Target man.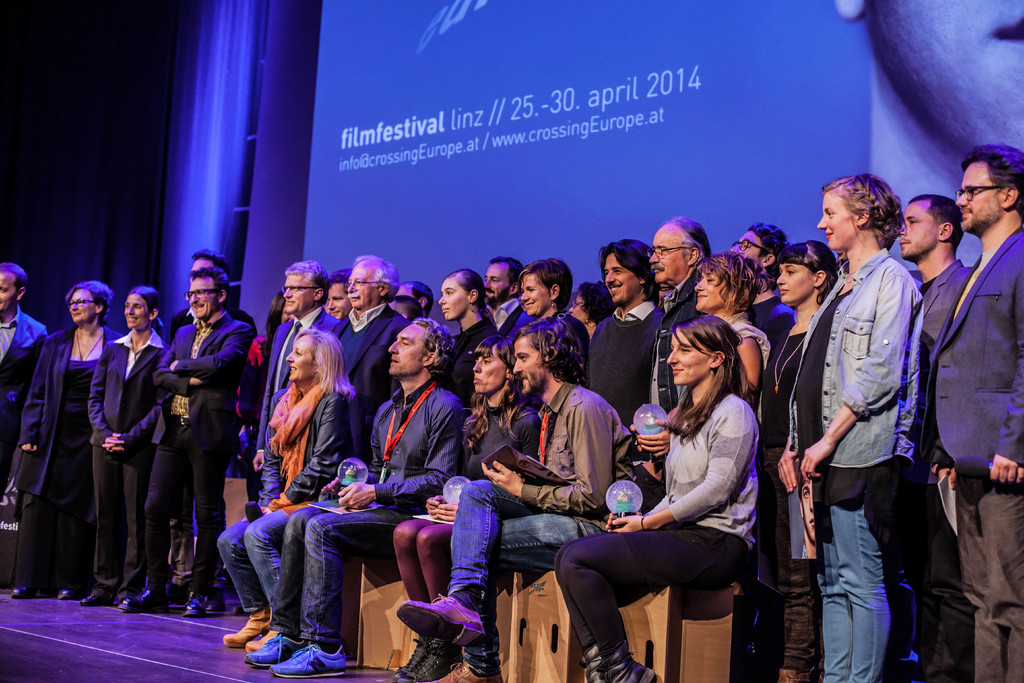
Target region: 0:260:53:488.
